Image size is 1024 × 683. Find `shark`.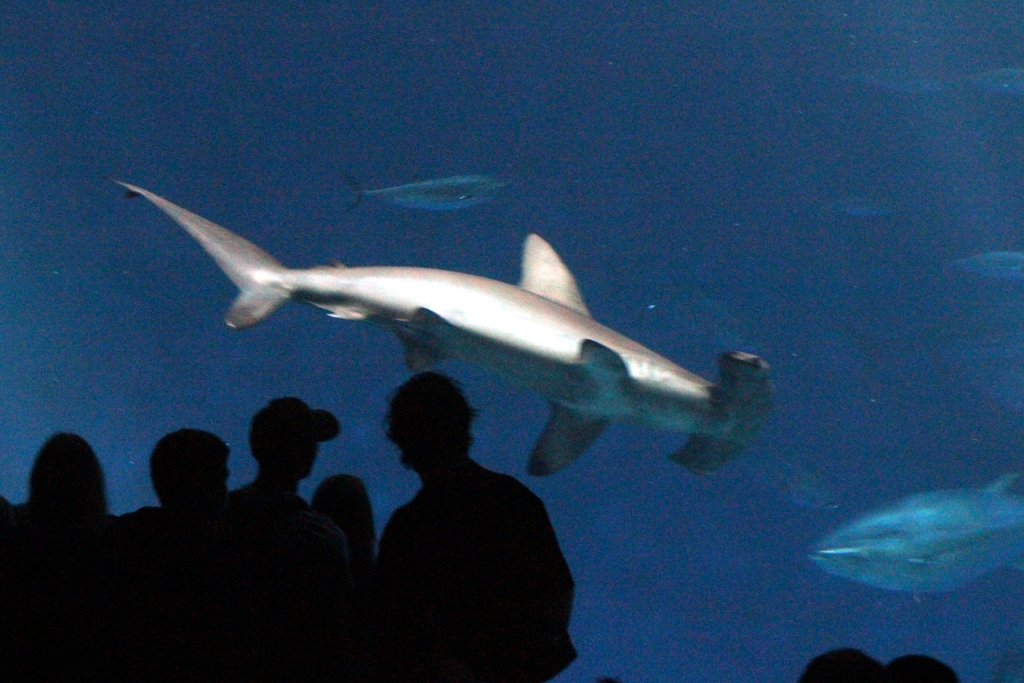
BBox(810, 466, 1023, 600).
